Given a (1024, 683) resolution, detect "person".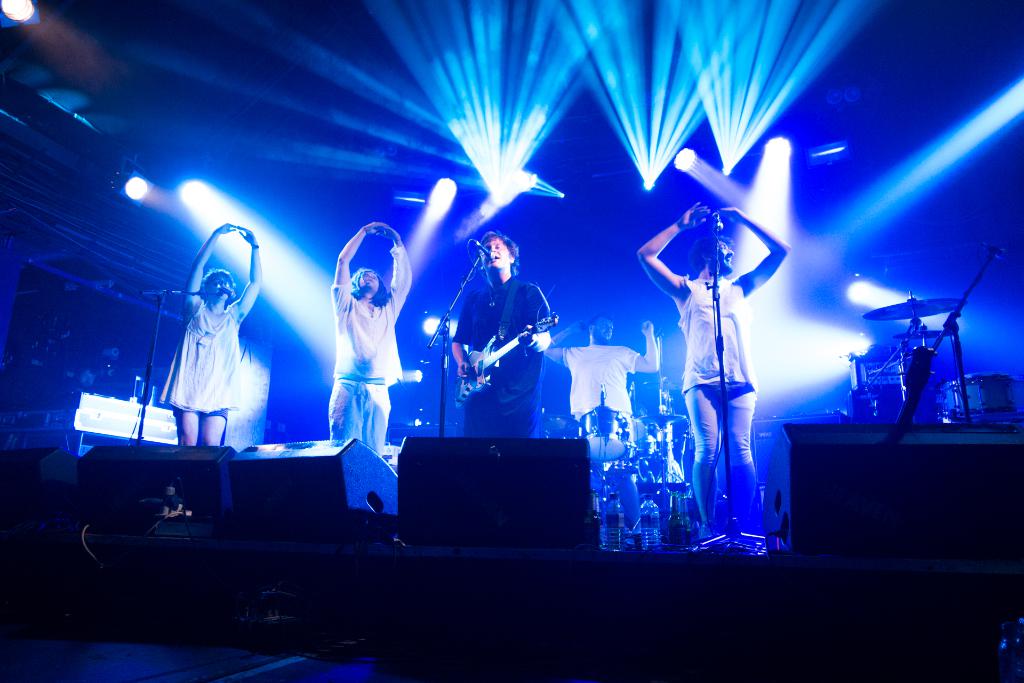
(544,315,658,422).
